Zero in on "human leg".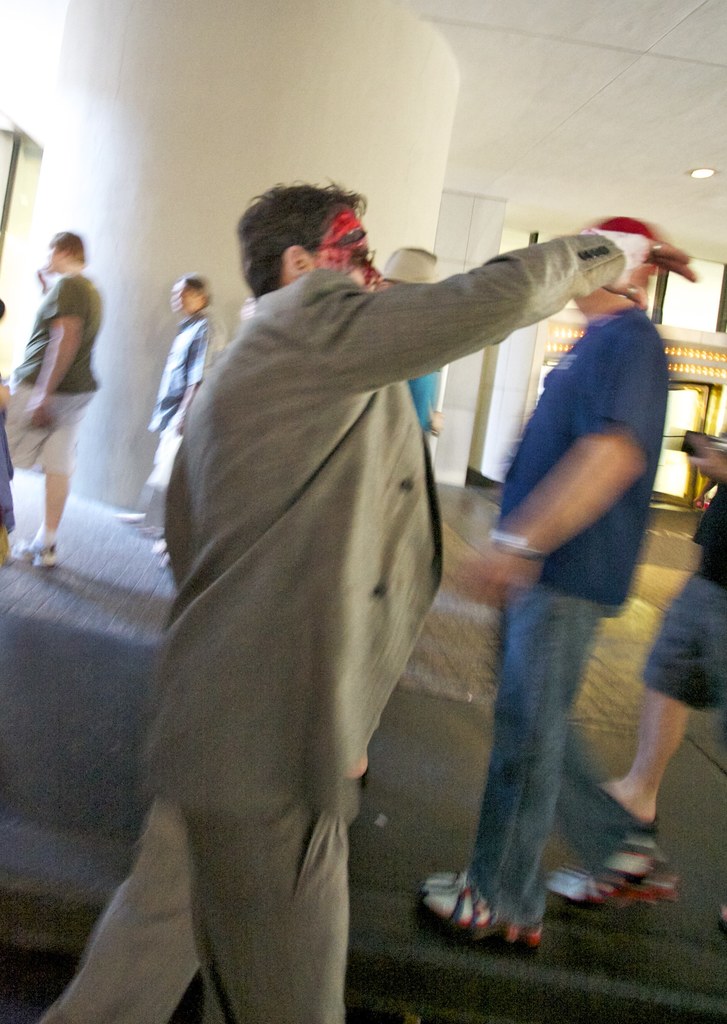
Zeroed in: <region>505, 585, 683, 893</region>.
